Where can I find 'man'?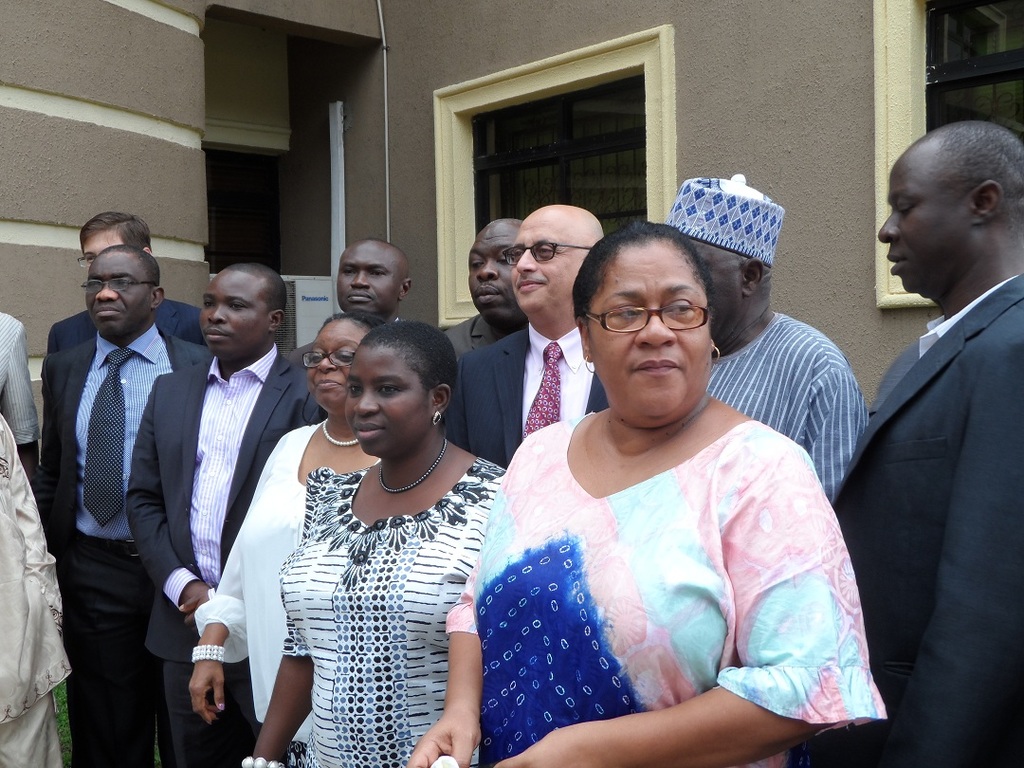
You can find it at <bbox>665, 173, 868, 502</bbox>.
